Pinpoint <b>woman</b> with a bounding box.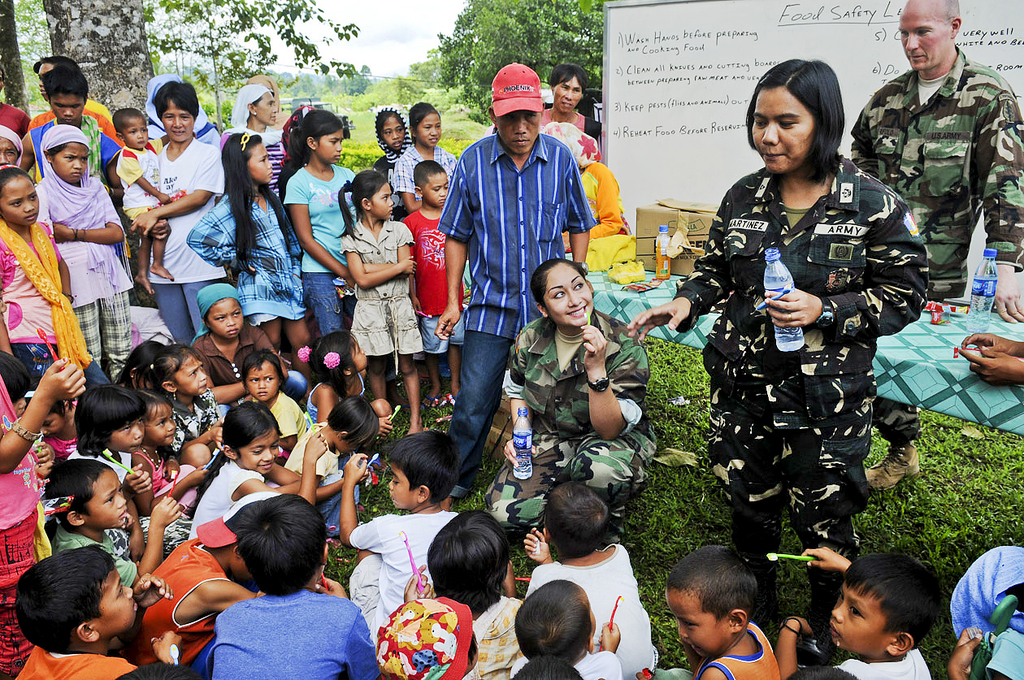
rect(626, 49, 926, 664).
